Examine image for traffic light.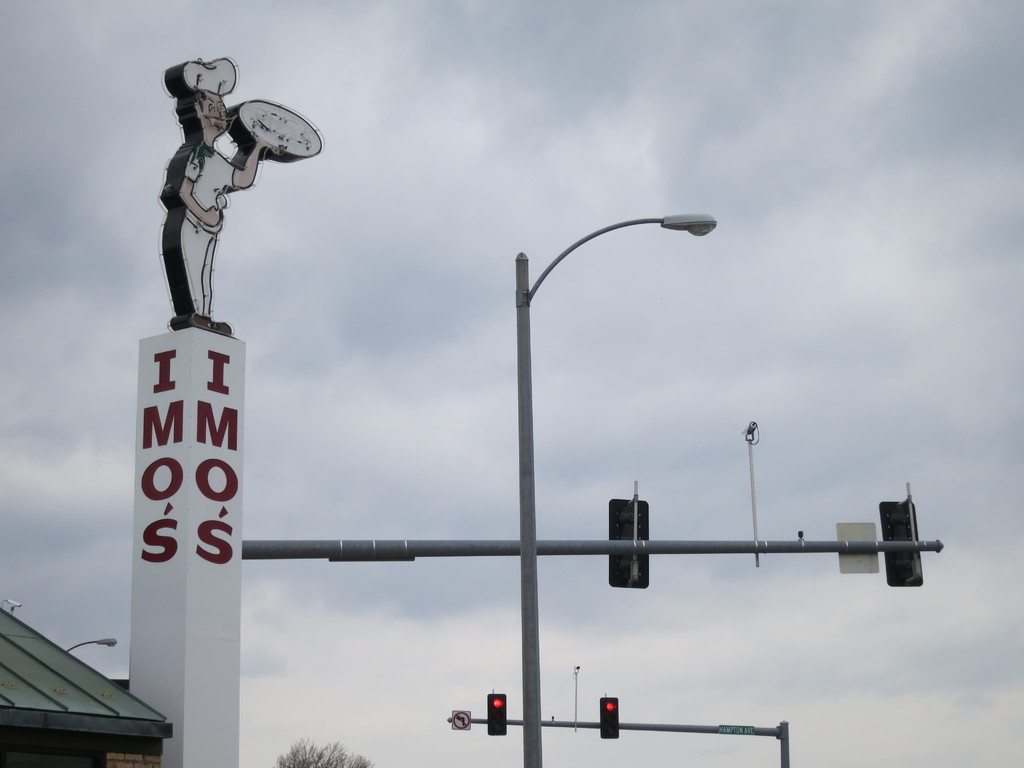
Examination result: (left=608, top=481, right=649, bottom=587).
